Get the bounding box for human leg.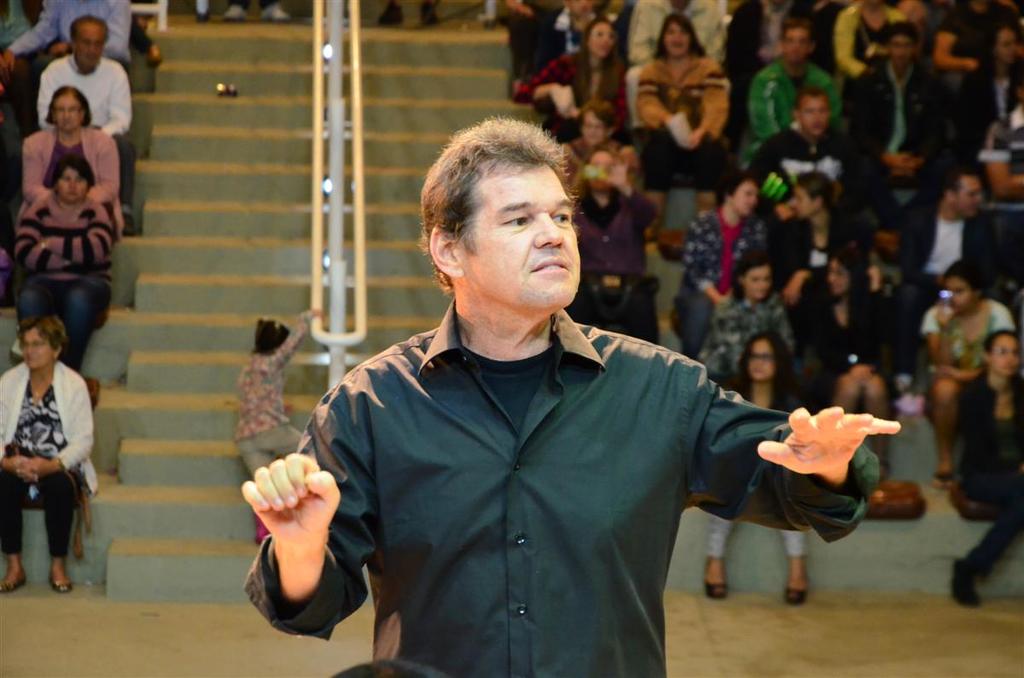
(left=55, top=274, right=114, bottom=369).
